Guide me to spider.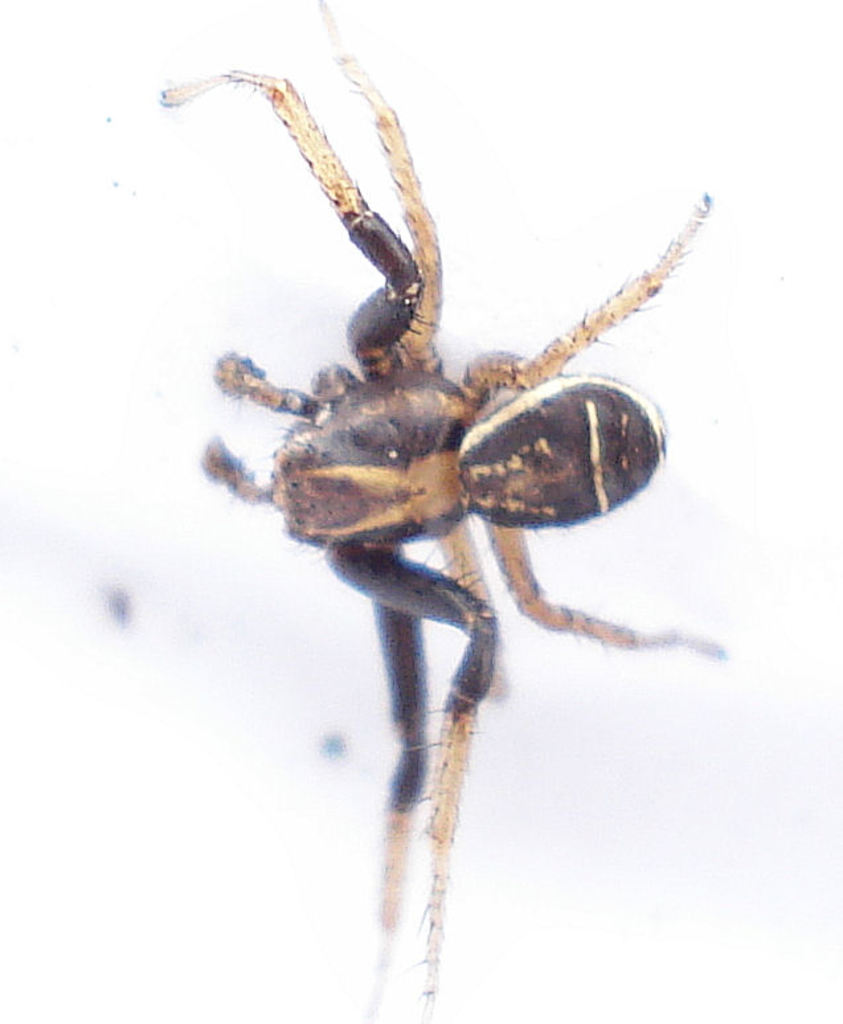
Guidance: locate(157, 0, 732, 1021).
